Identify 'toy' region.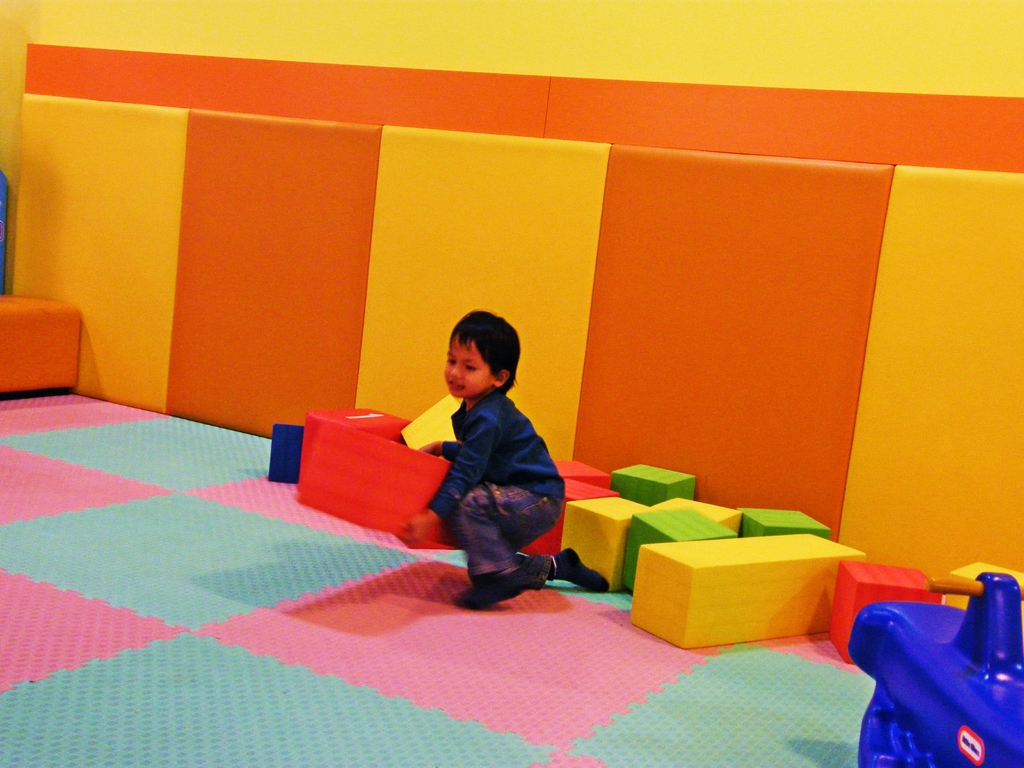
Region: [553,458,611,488].
